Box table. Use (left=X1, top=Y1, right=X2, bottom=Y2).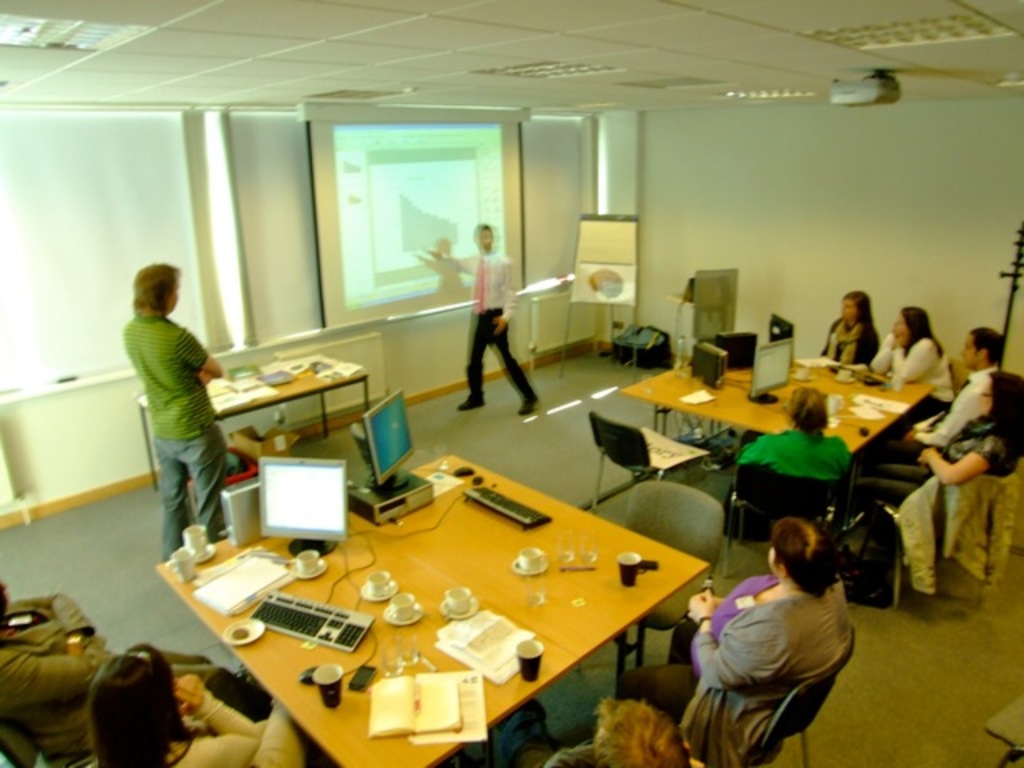
(left=138, top=360, right=366, bottom=483).
